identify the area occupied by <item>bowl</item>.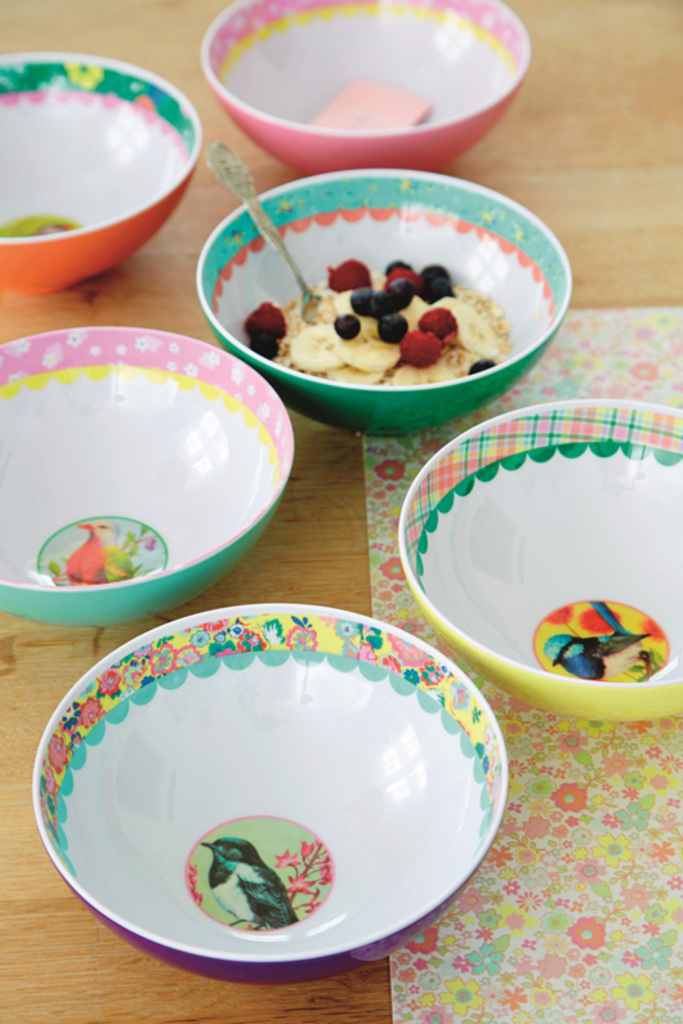
Area: BBox(398, 397, 682, 719).
